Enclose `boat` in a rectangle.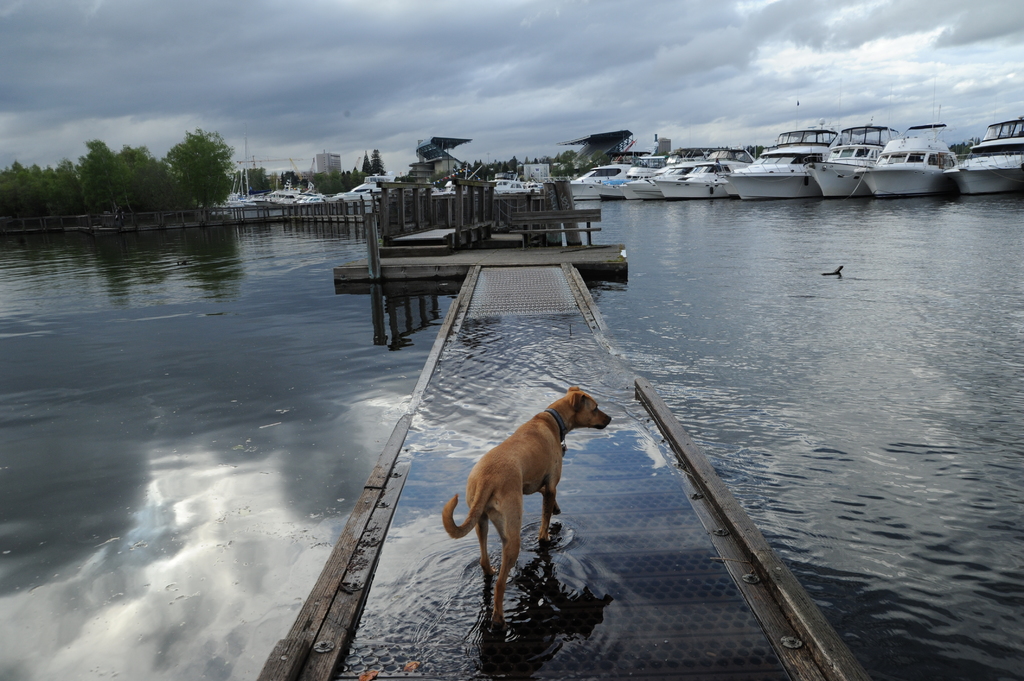
942 110 1023 199.
